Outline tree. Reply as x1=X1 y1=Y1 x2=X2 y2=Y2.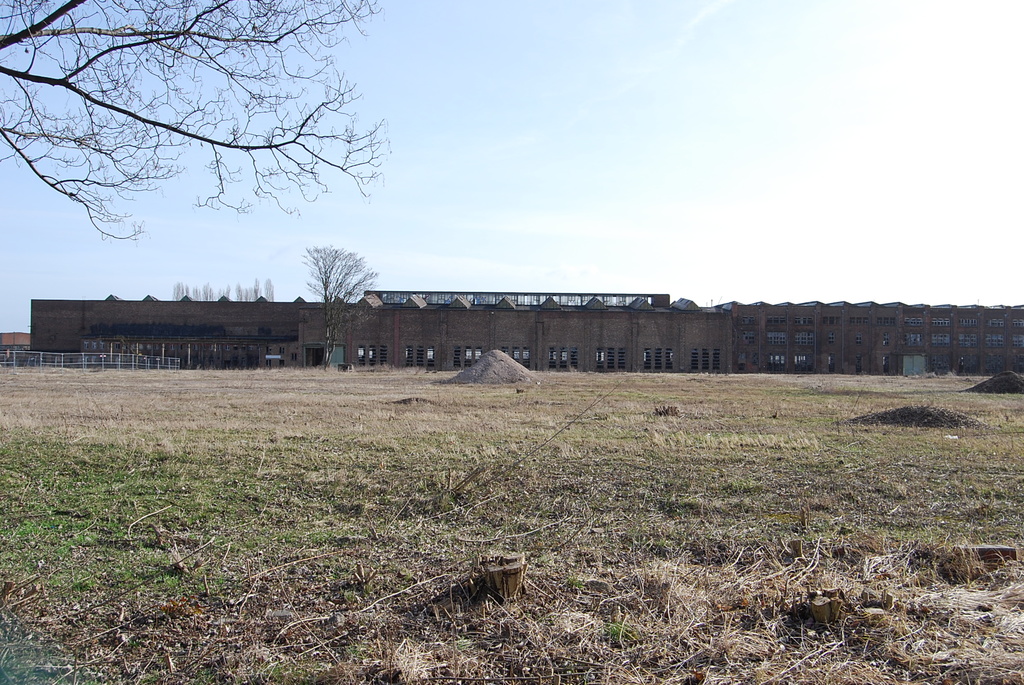
x1=0 y1=0 x2=395 y2=240.
